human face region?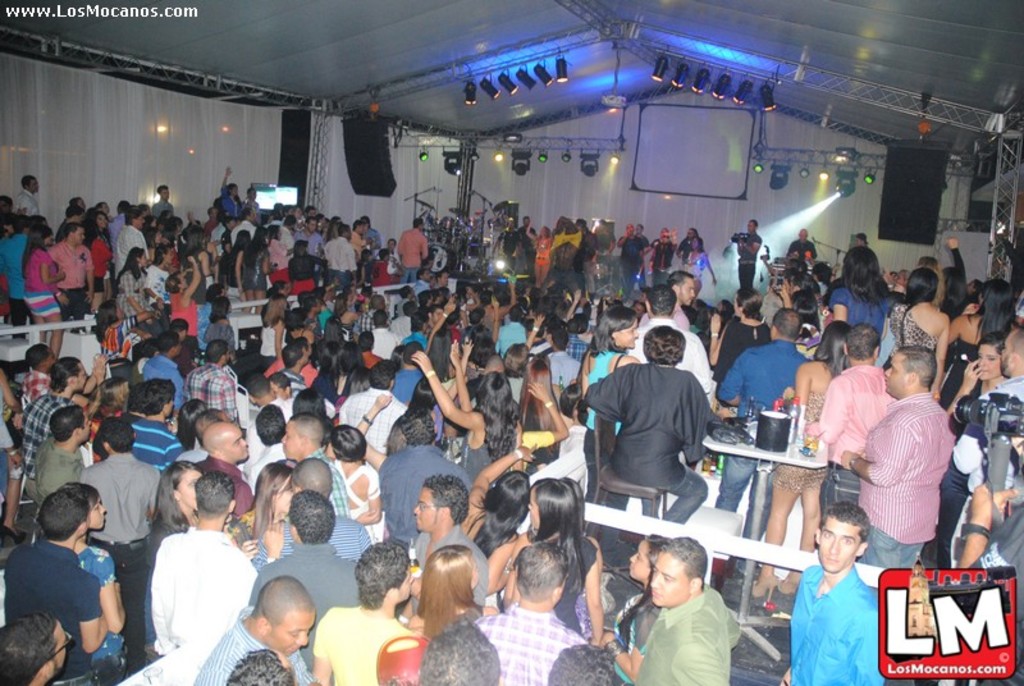
Rect(644, 553, 689, 608)
